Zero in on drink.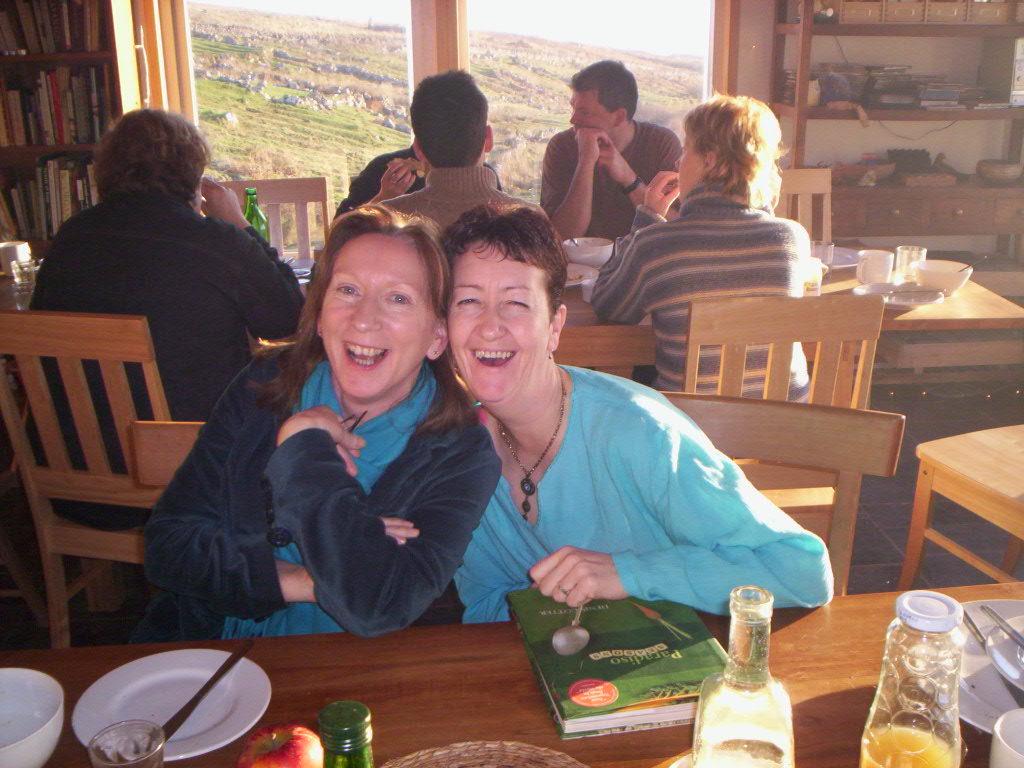
Zeroed in: <region>859, 731, 962, 767</region>.
